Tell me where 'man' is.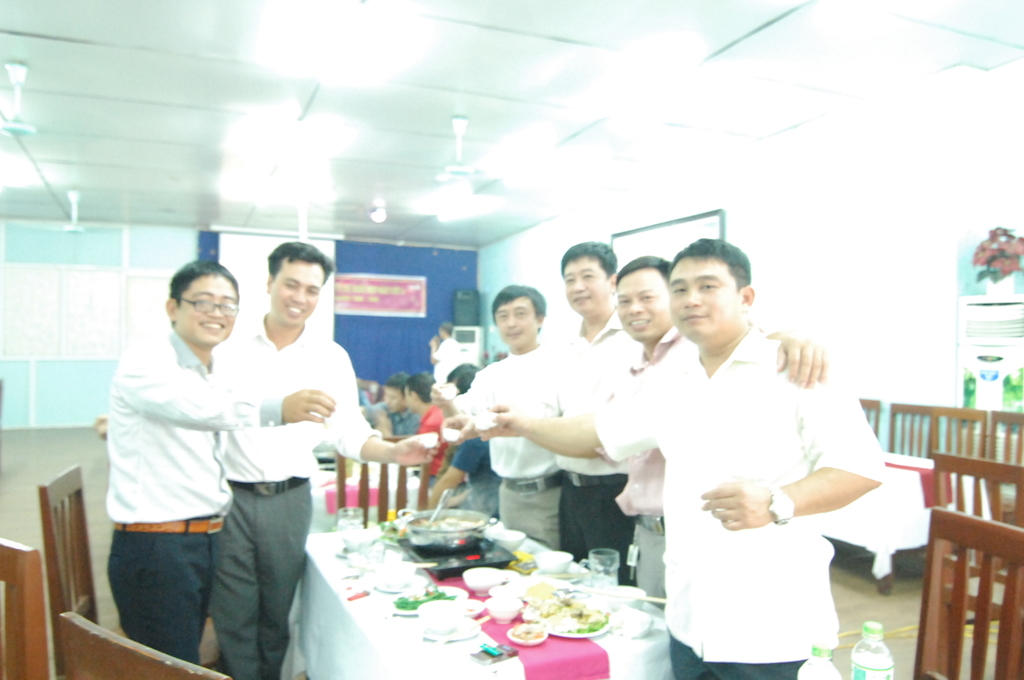
'man' is at (210, 239, 439, 679).
